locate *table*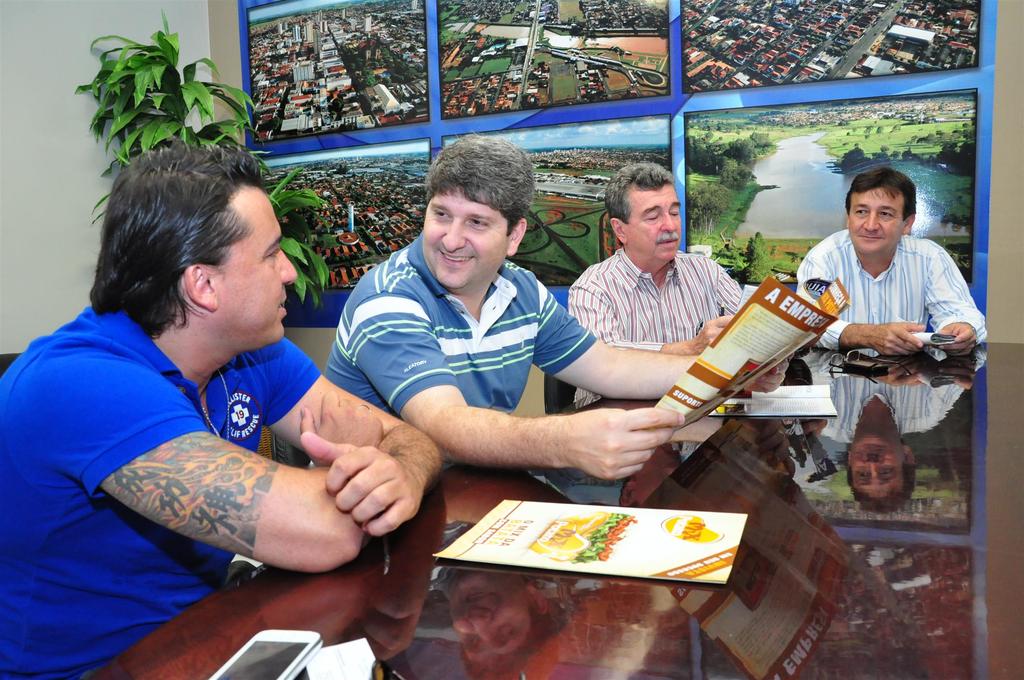
box=[88, 333, 1023, 679]
